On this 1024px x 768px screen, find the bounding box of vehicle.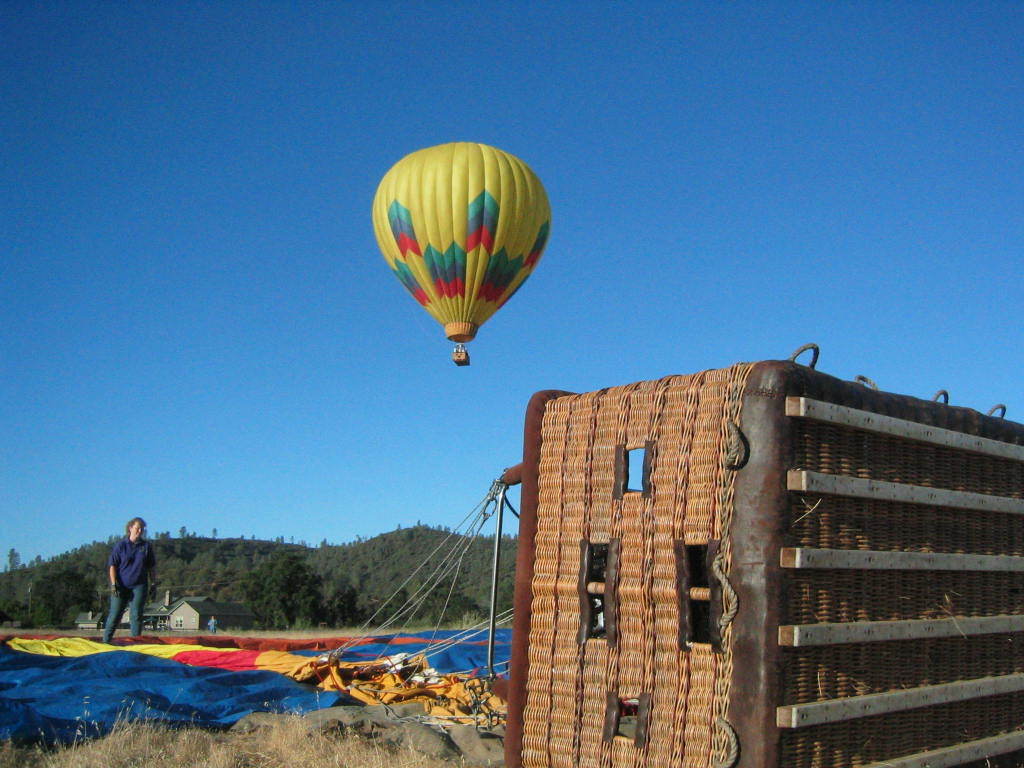
Bounding box: (372,142,551,365).
